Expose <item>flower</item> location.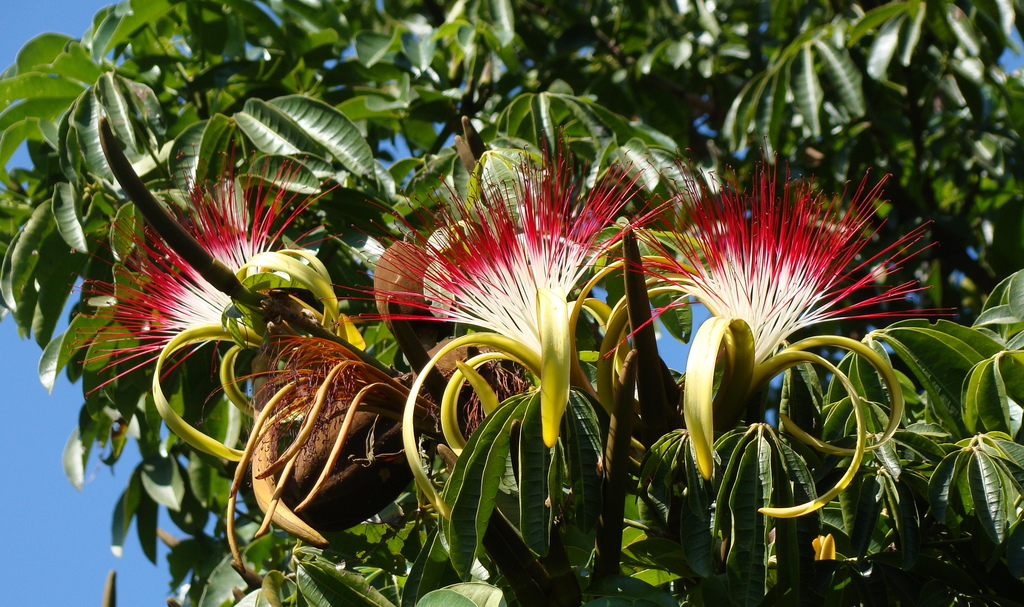
Exposed at <box>317,129,671,371</box>.
